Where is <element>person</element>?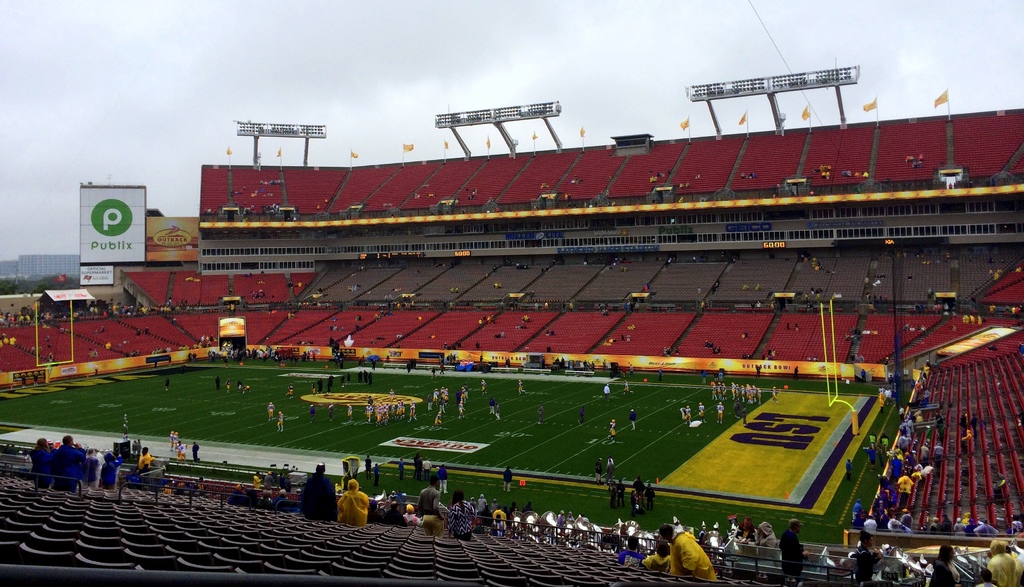
bbox=[525, 504, 531, 508].
